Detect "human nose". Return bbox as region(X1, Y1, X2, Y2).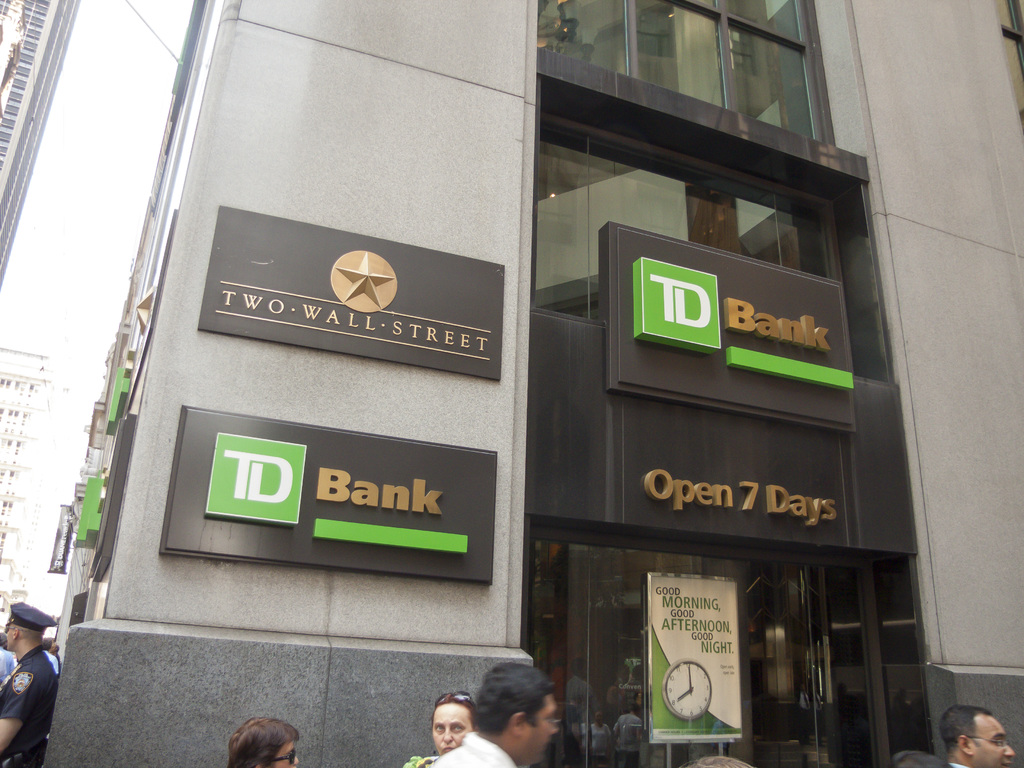
region(441, 725, 453, 739).
